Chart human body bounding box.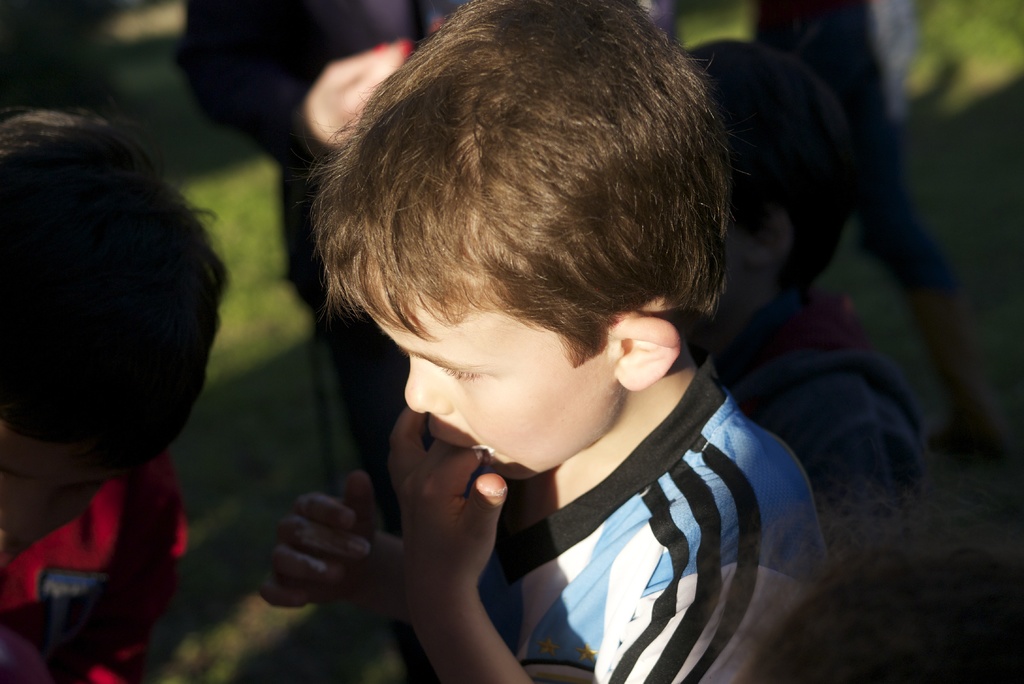
Charted: {"x1": 168, "y1": 0, "x2": 504, "y2": 677}.
